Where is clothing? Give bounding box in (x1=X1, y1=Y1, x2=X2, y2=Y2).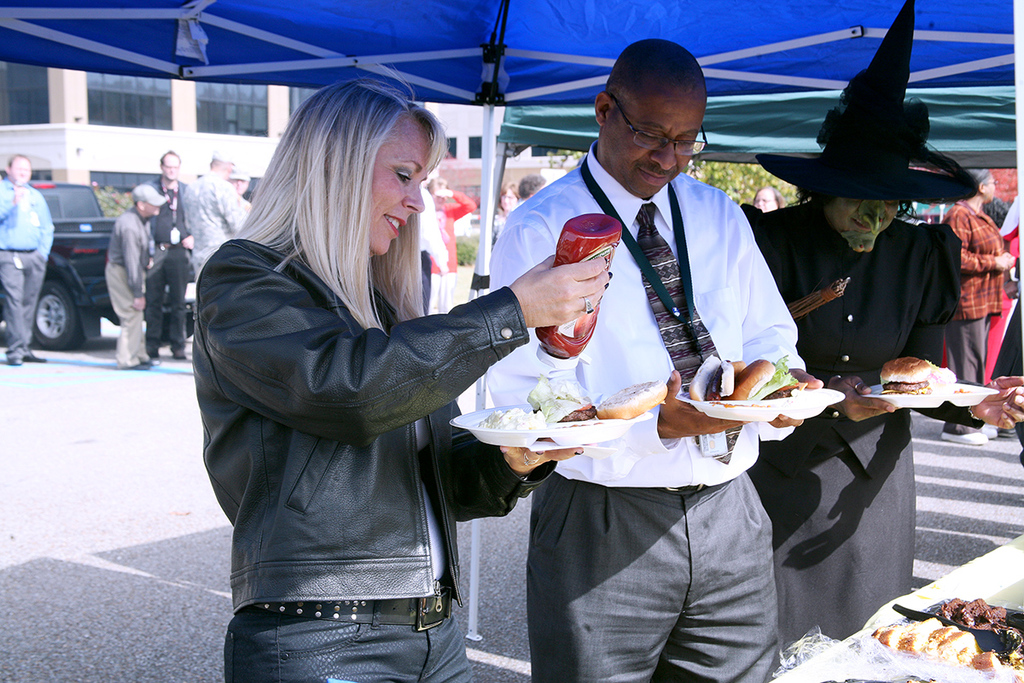
(x1=944, y1=200, x2=1006, y2=382).
